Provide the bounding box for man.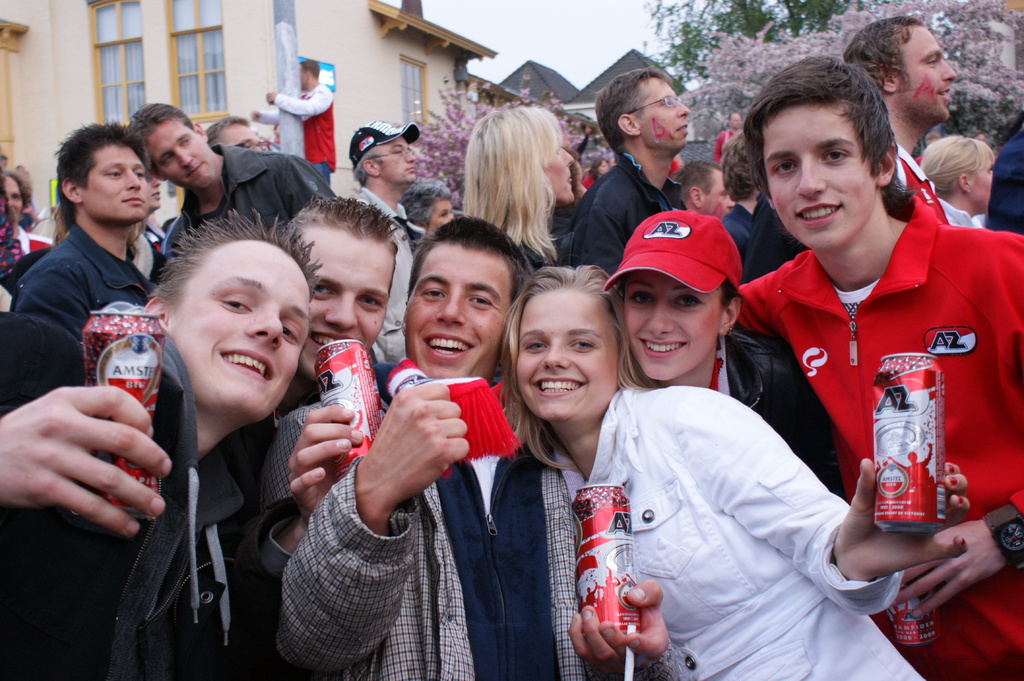
x1=567 y1=69 x2=689 y2=269.
